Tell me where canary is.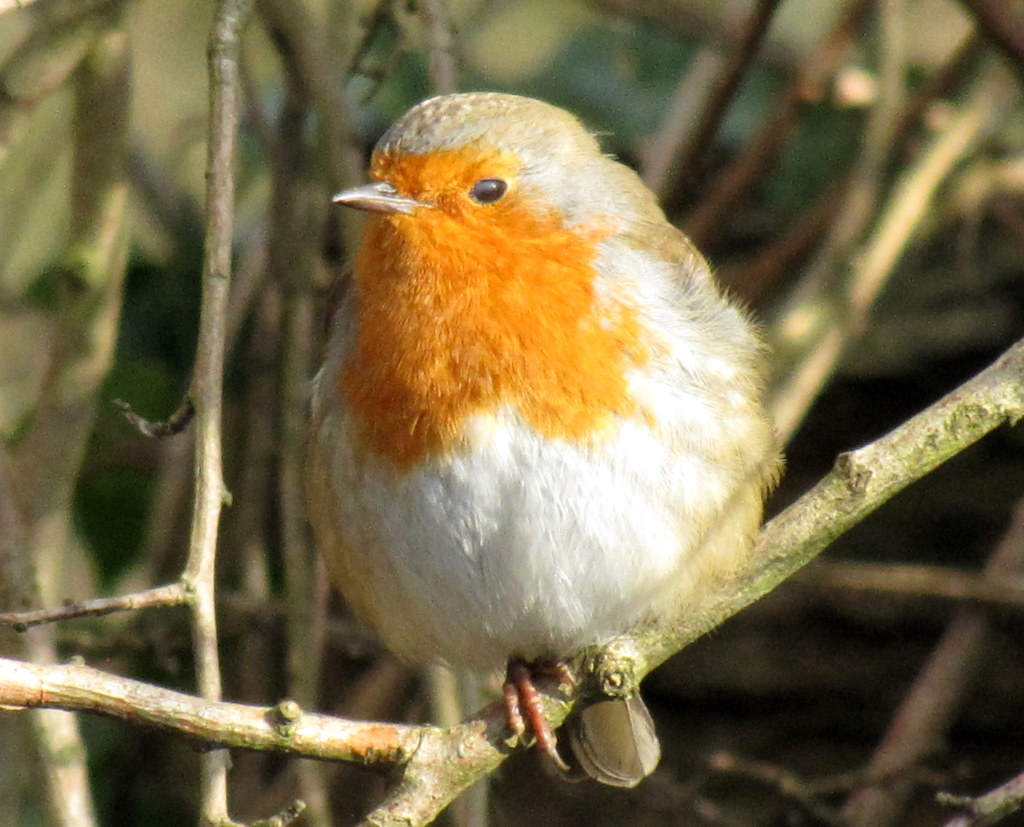
canary is at [295,89,788,792].
